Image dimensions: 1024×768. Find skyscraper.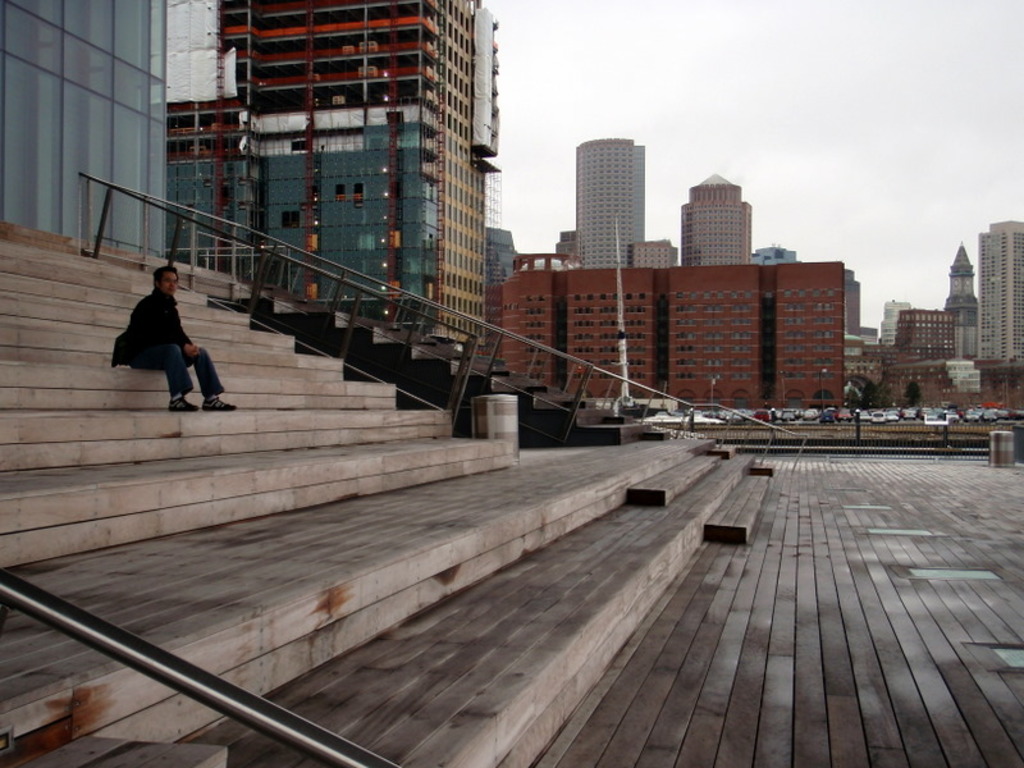
[0, 0, 498, 346].
